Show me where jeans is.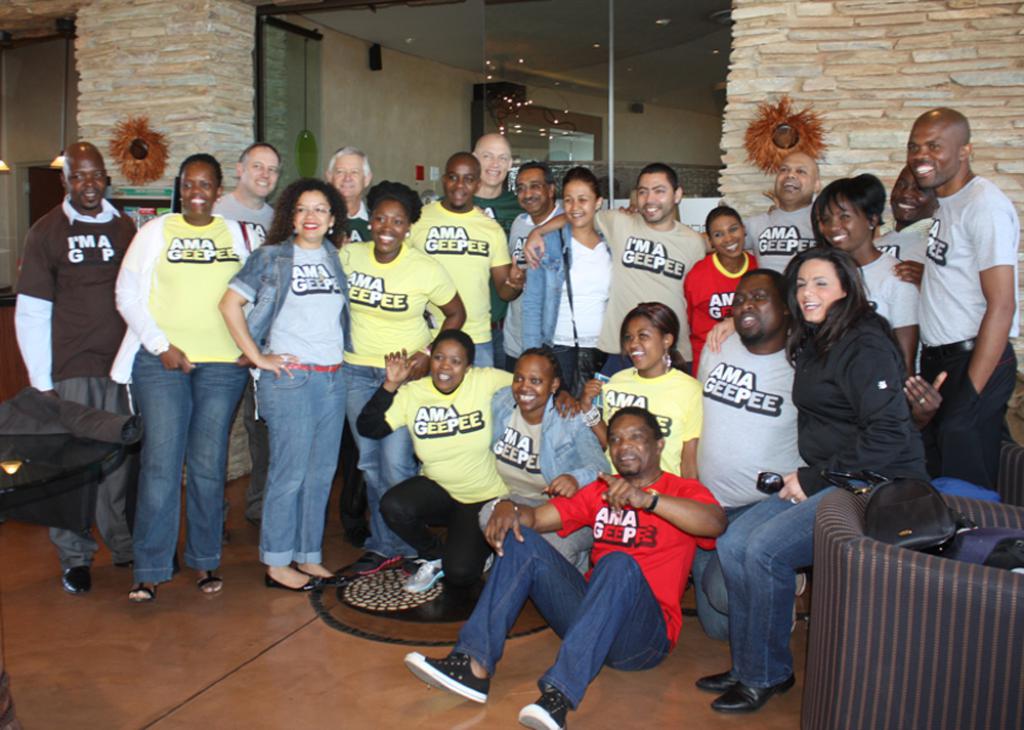
jeans is at x1=344 y1=359 x2=420 y2=557.
